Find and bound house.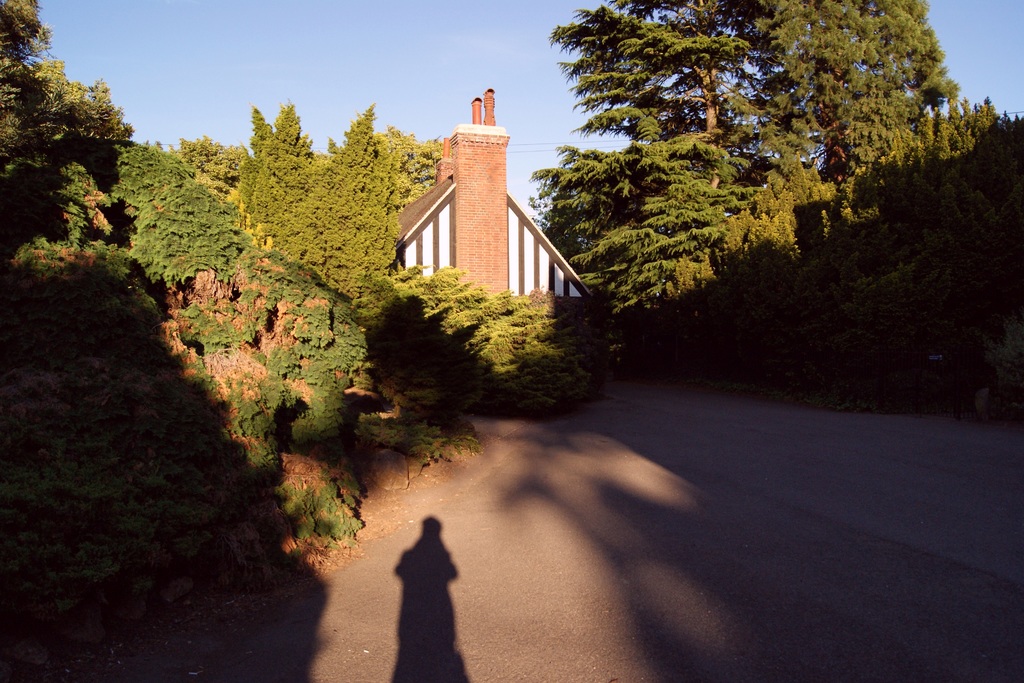
Bound: select_region(391, 83, 612, 331).
